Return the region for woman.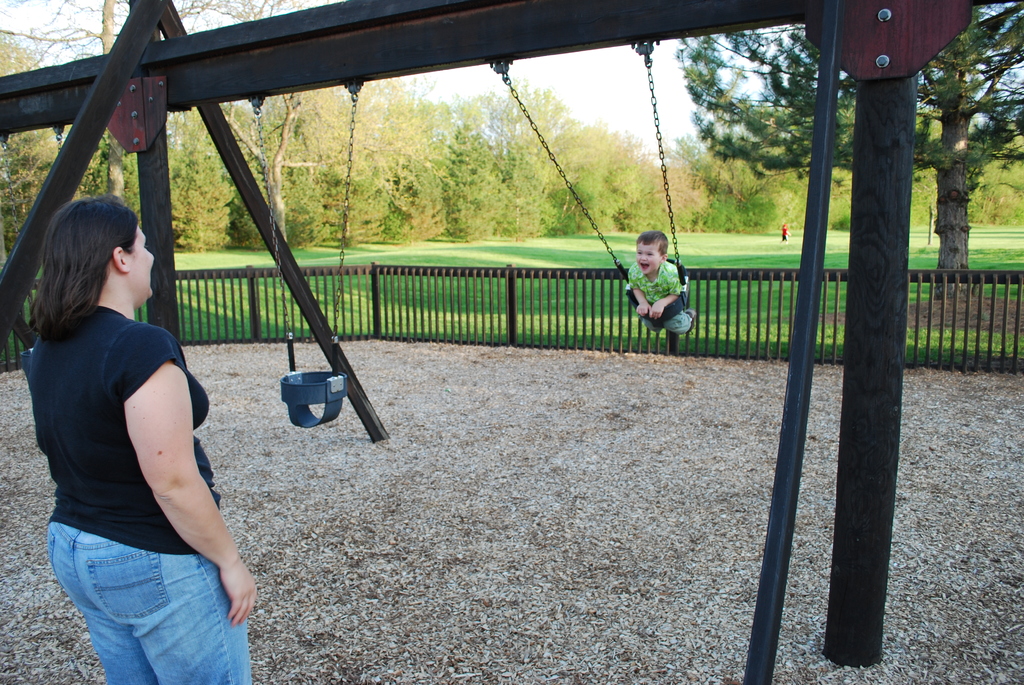
[16, 180, 243, 650].
